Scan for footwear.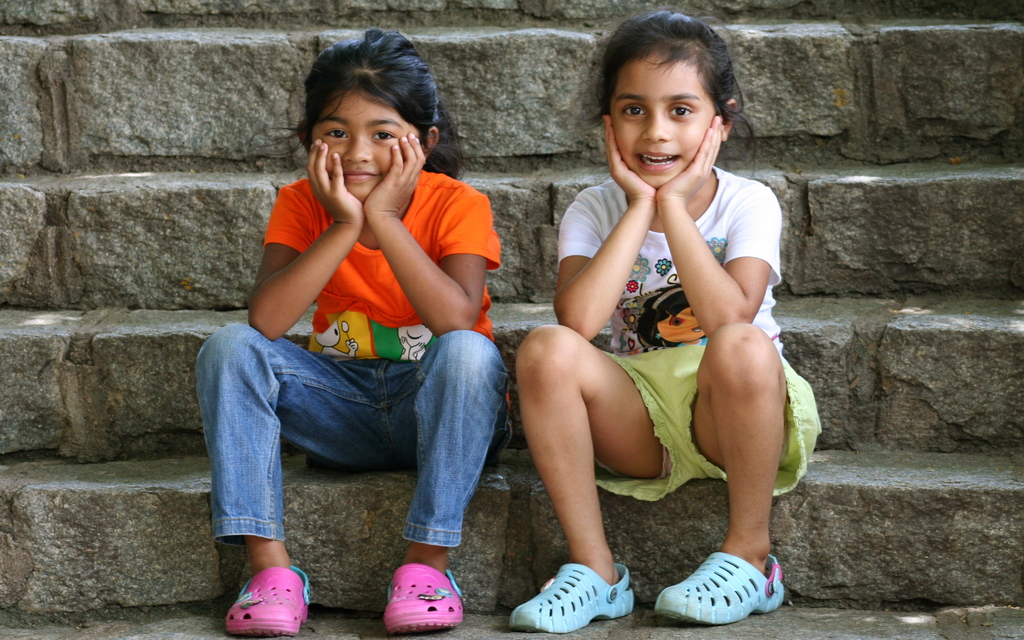
Scan result: pyautogui.locateOnScreen(216, 552, 310, 639).
